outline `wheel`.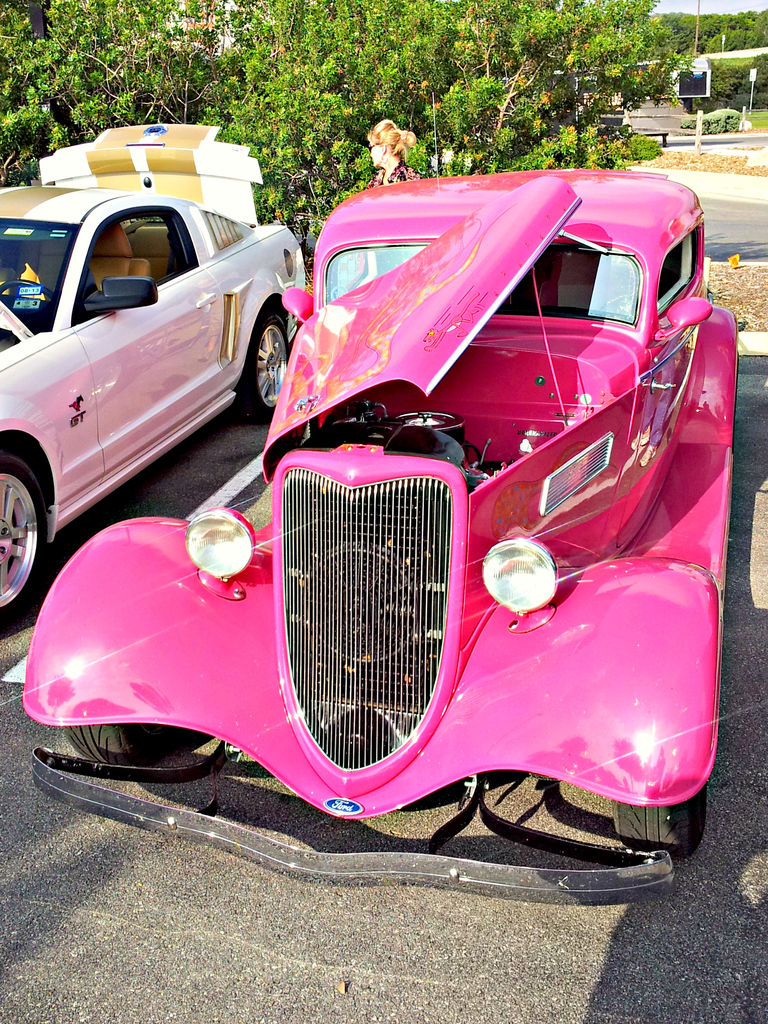
Outline: detection(65, 721, 193, 783).
